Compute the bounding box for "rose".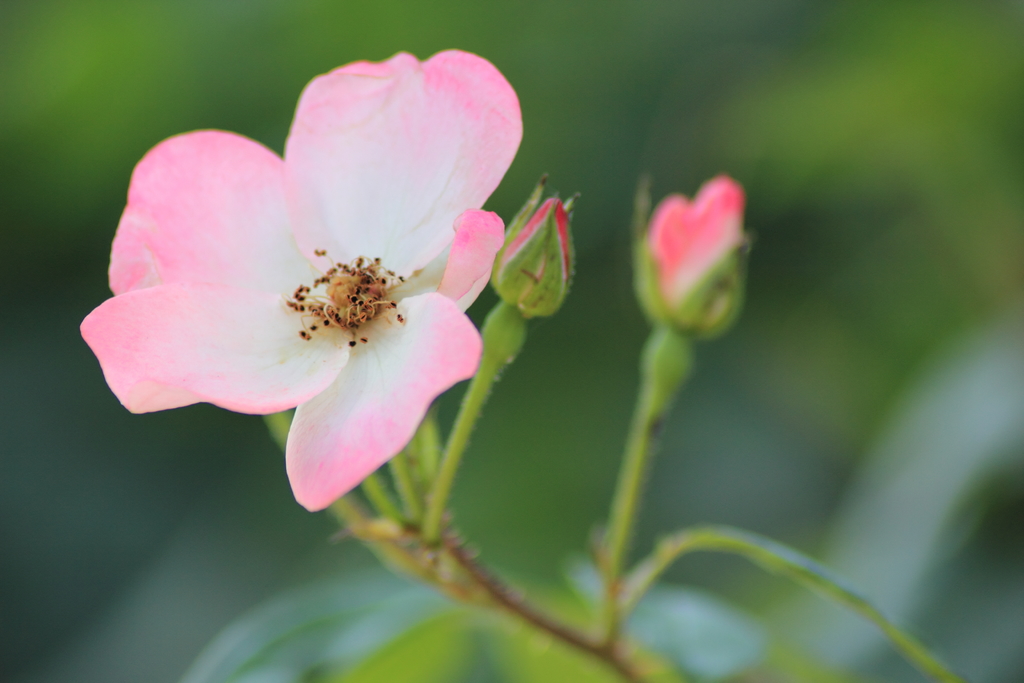
78,46,524,514.
